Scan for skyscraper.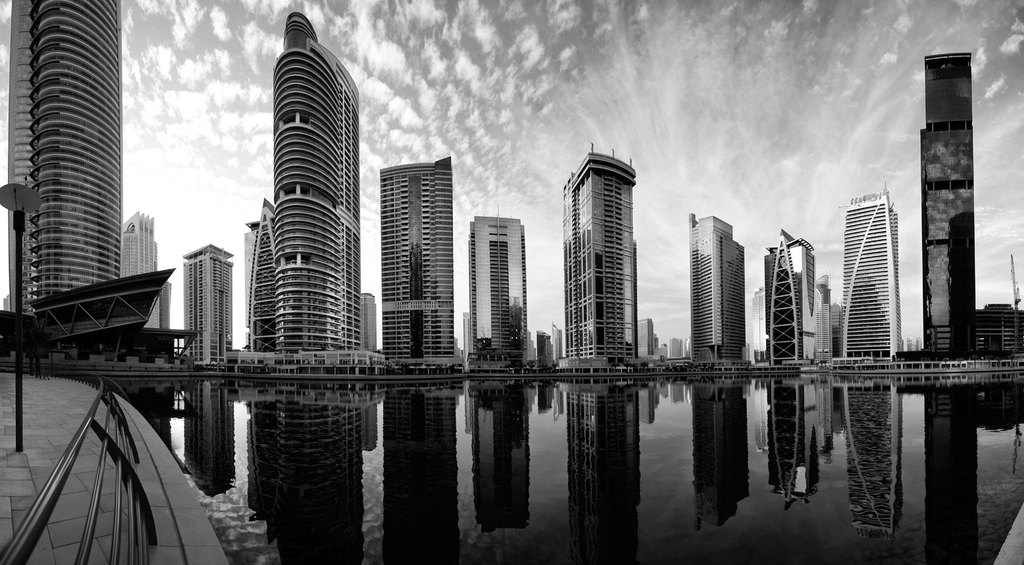
Scan result: [836,182,899,357].
